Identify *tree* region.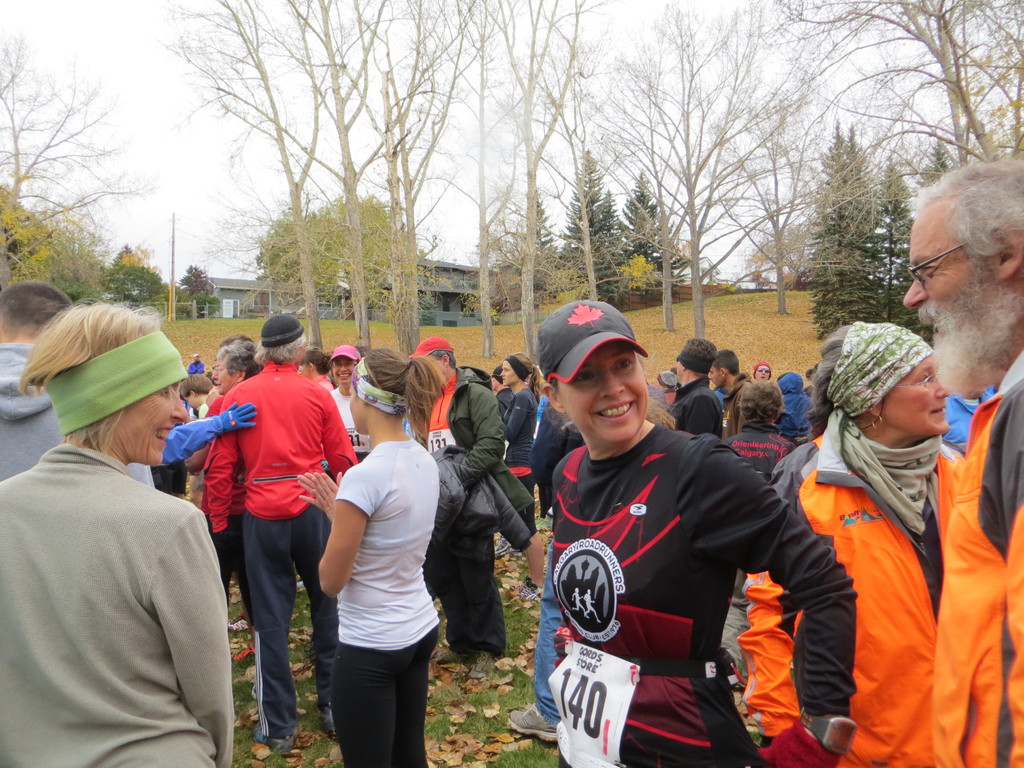
Region: pyautogui.locateOnScreen(431, 0, 516, 373).
